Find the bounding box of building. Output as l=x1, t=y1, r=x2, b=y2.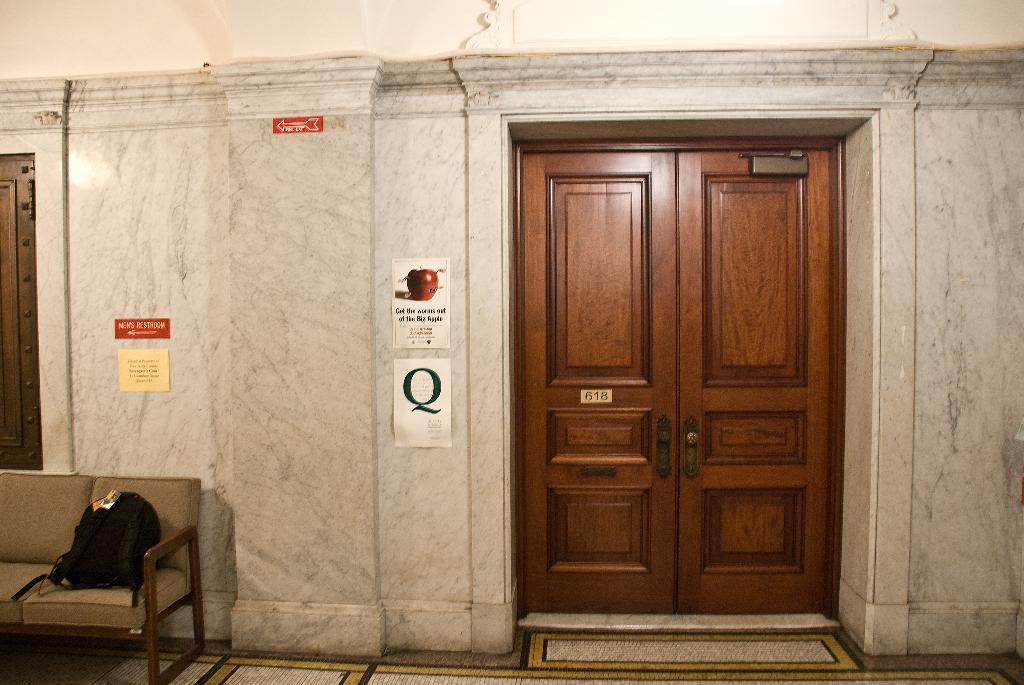
l=0, t=0, r=1023, b=684.
